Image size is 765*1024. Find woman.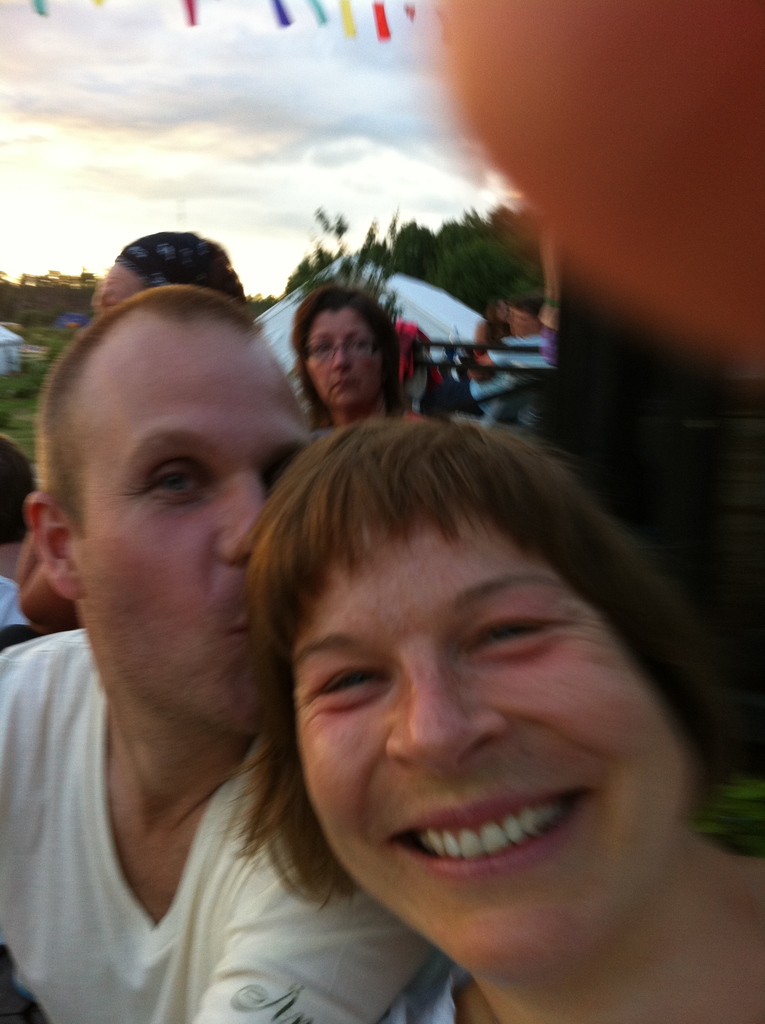
{"x1": 218, "y1": 0, "x2": 764, "y2": 1023}.
